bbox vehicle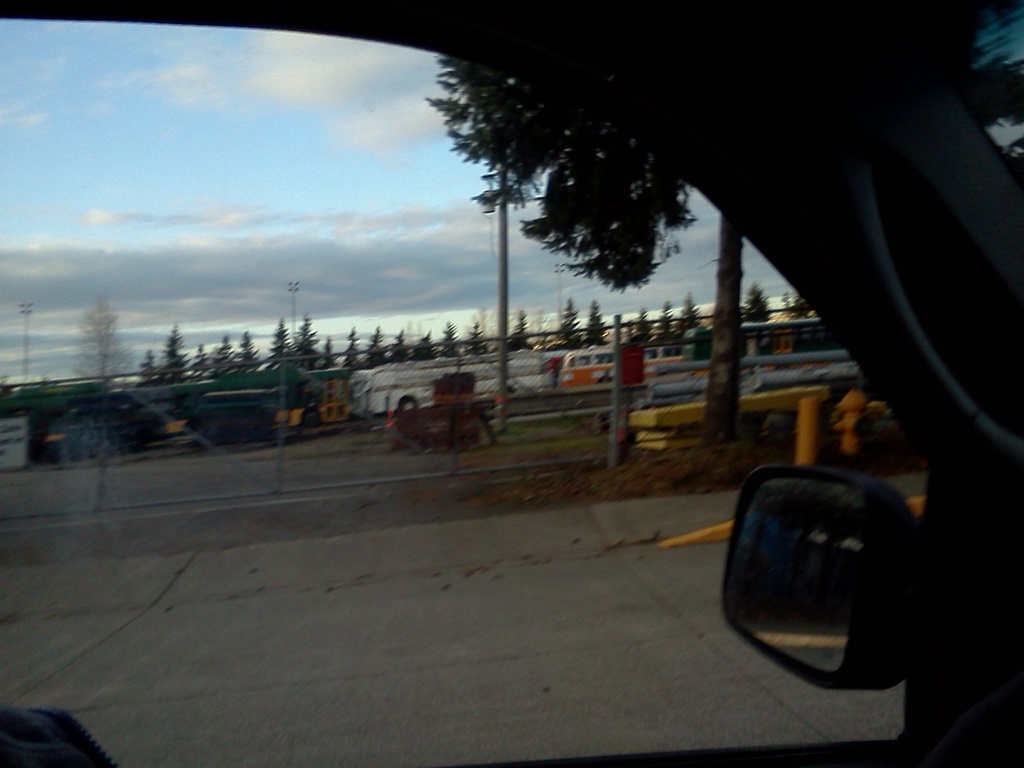
[684, 321, 837, 364]
